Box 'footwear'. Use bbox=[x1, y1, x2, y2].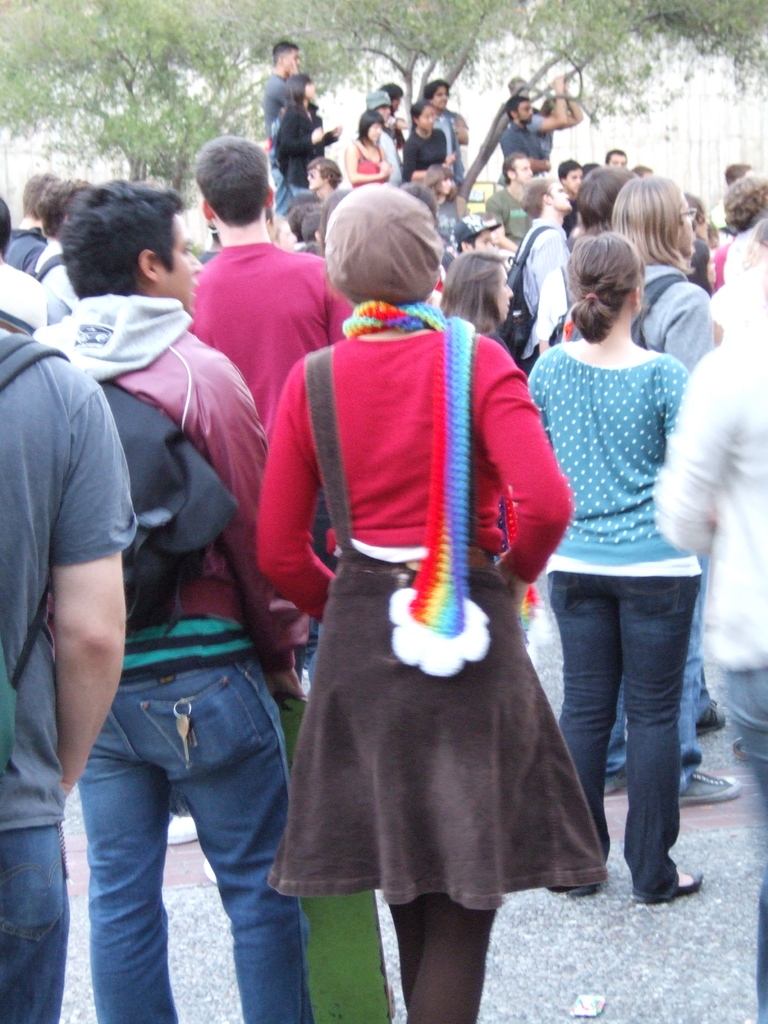
bbox=[669, 756, 735, 807].
